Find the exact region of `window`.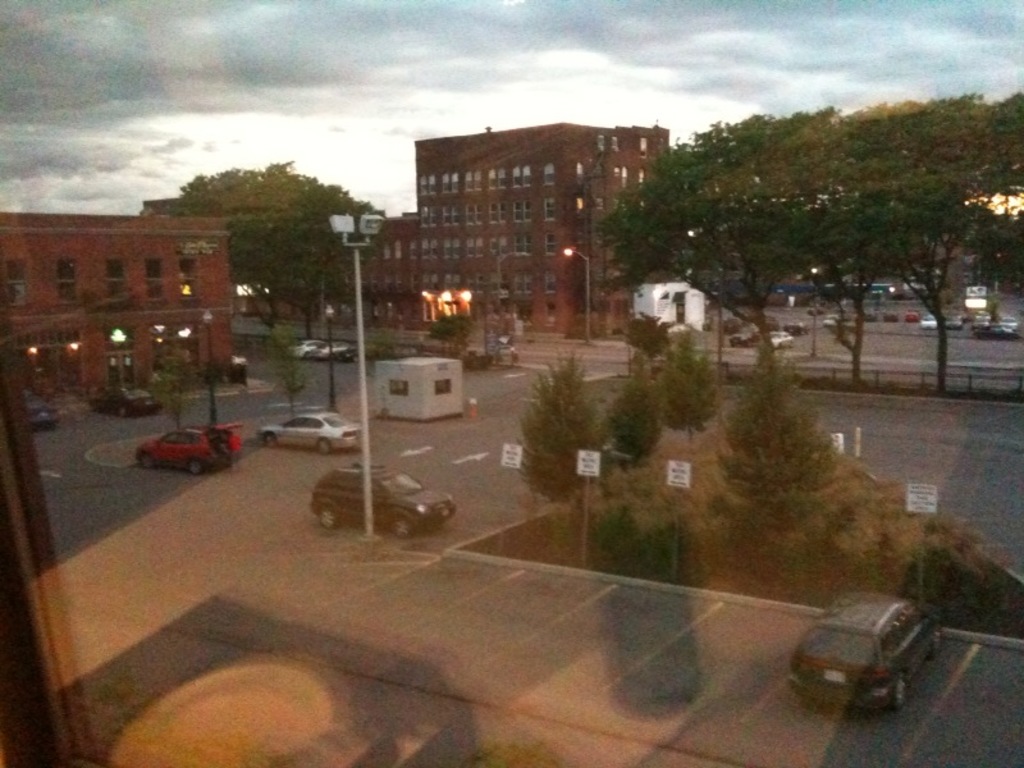
Exact region: (513,205,534,224).
